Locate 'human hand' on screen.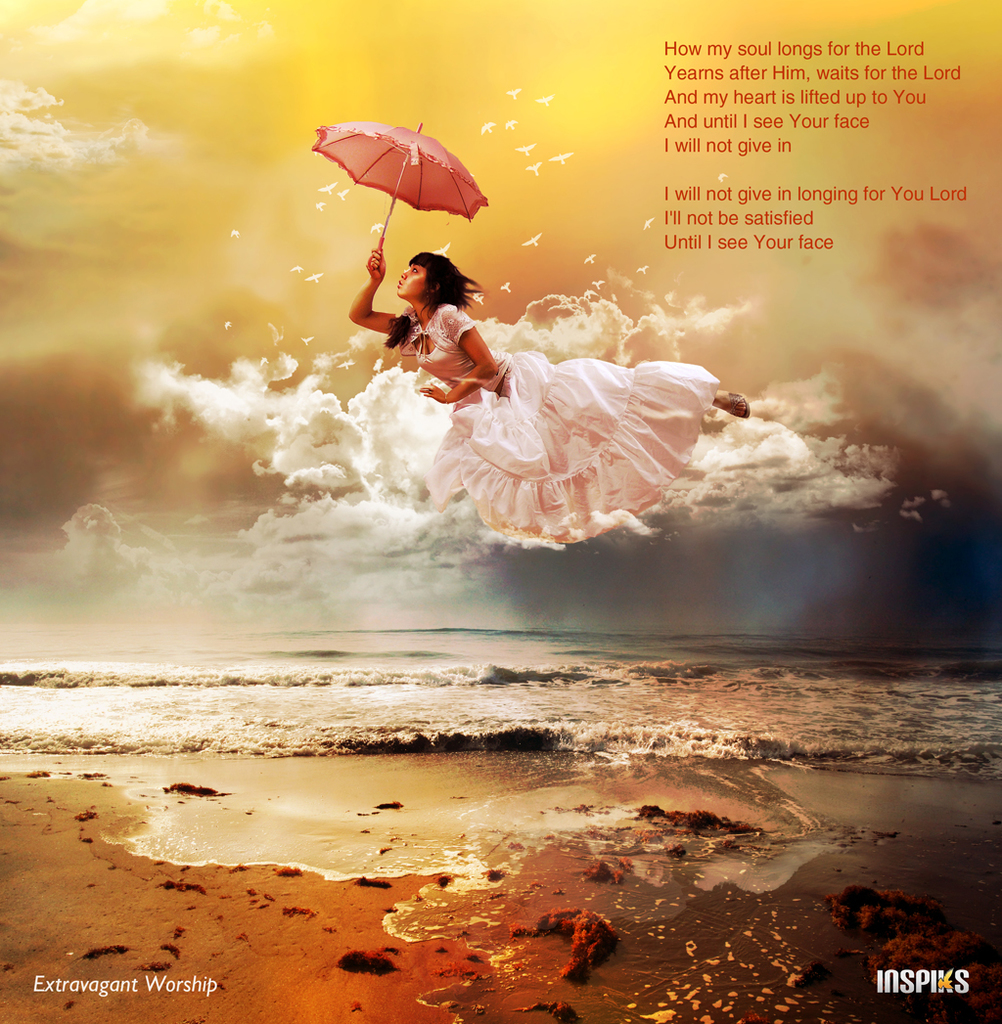
On screen at bbox=[417, 378, 447, 406].
